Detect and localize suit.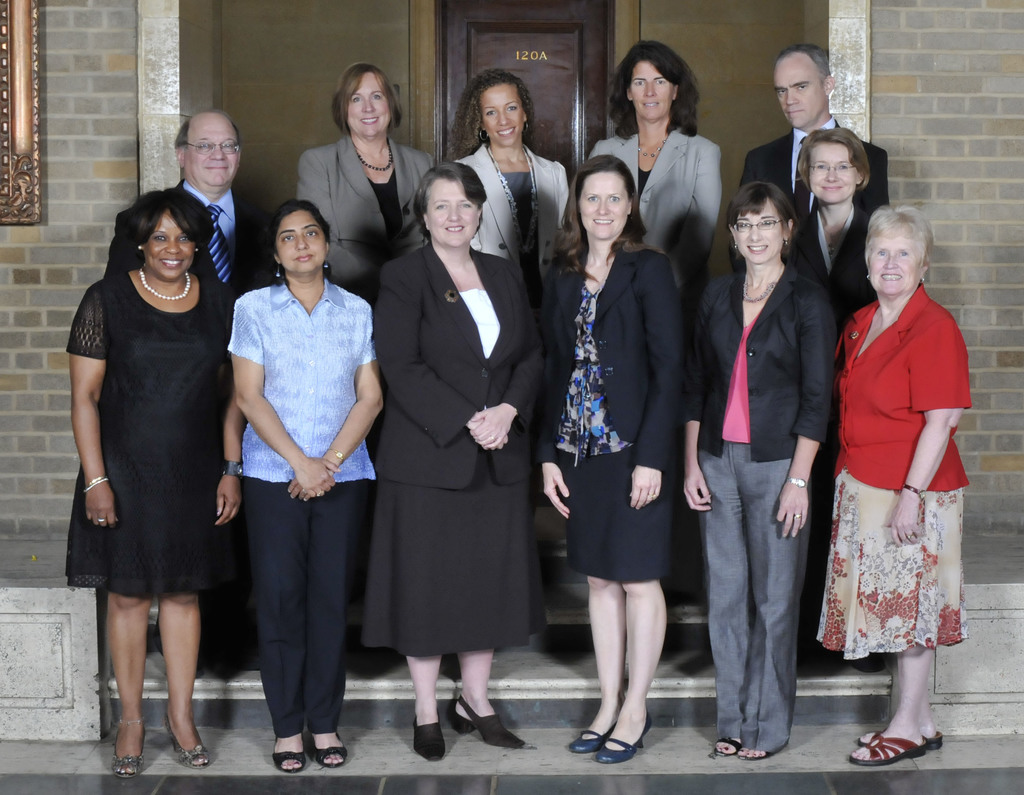
Localized at <bbox>458, 142, 570, 315</bbox>.
